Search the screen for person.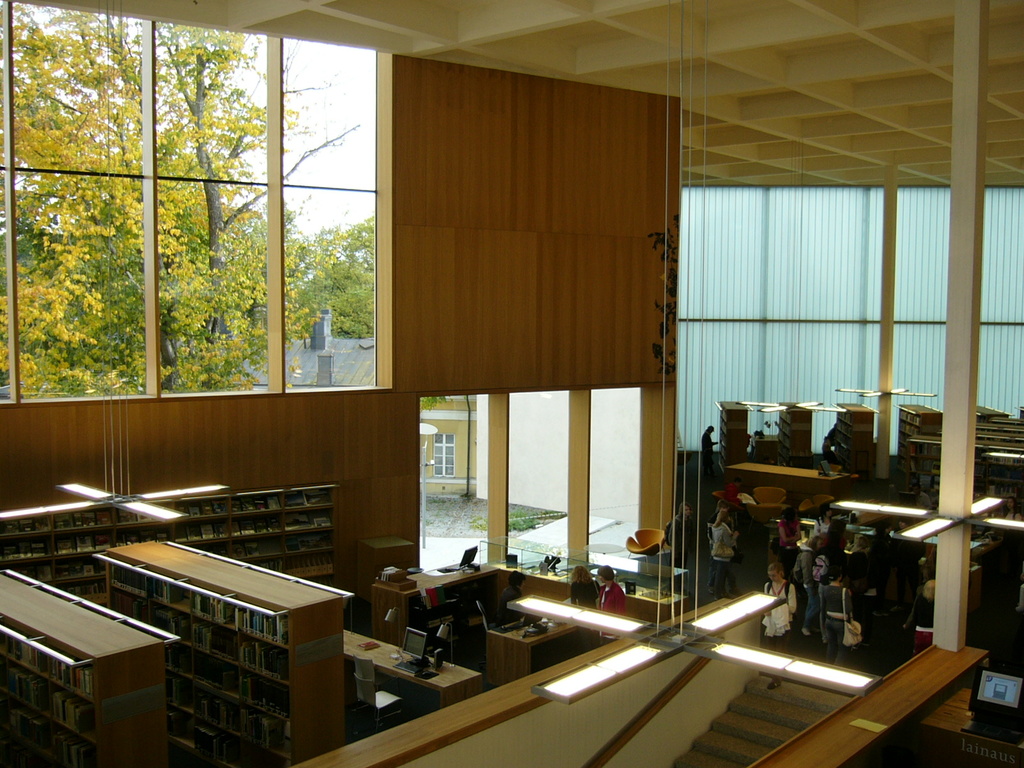
Found at locate(848, 536, 880, 638).
